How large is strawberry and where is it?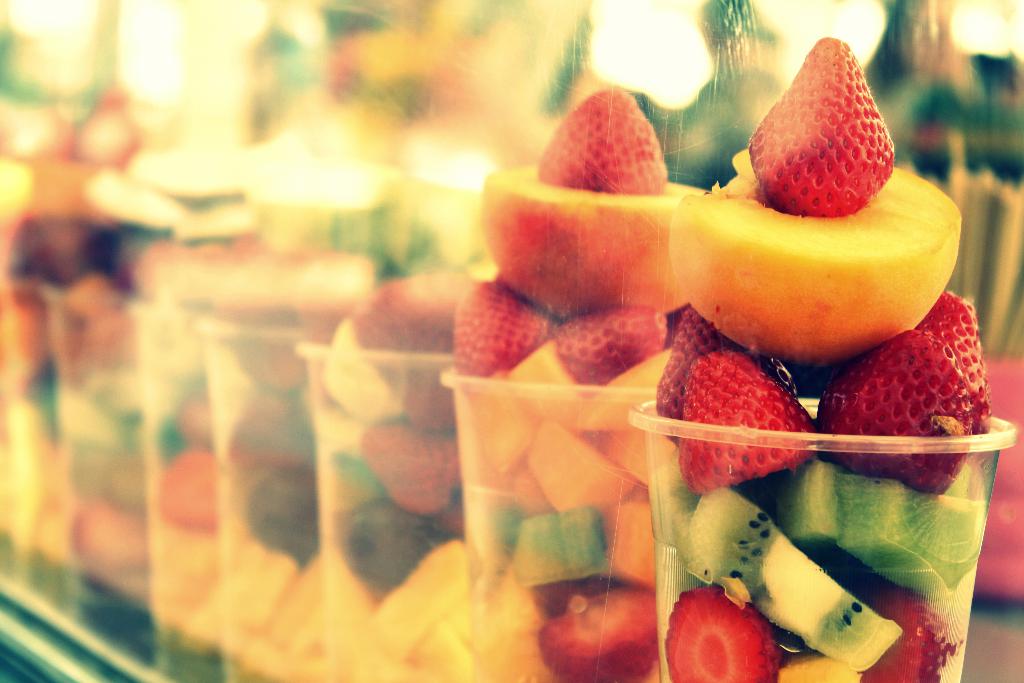
Bounding box: [859, 597, 954, 682].
